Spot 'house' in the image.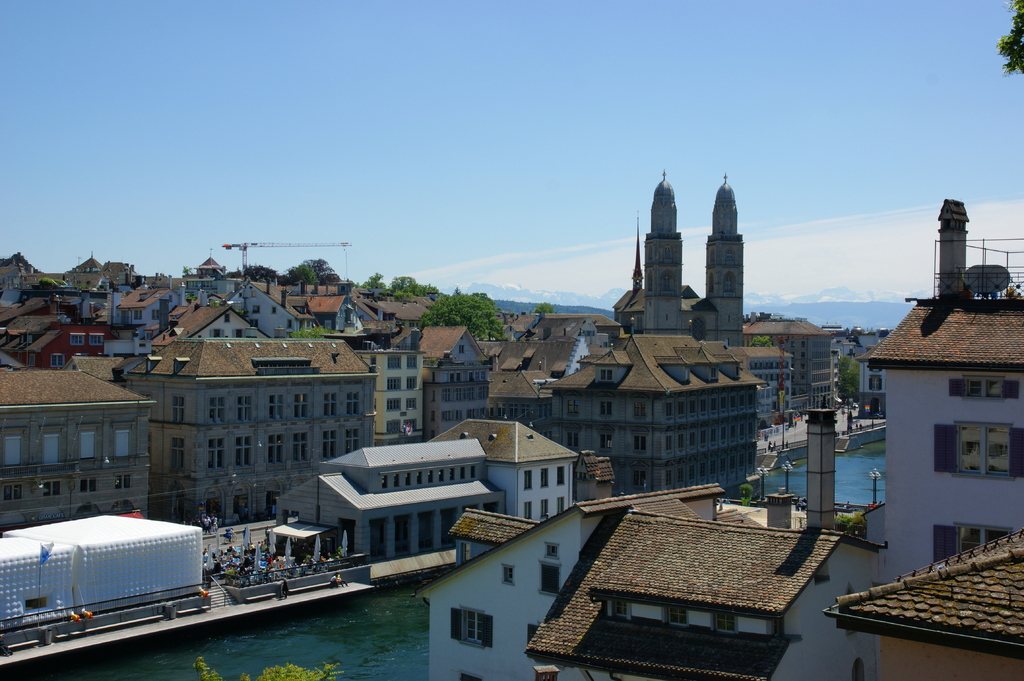
'house' found at (157,296,273,335).
